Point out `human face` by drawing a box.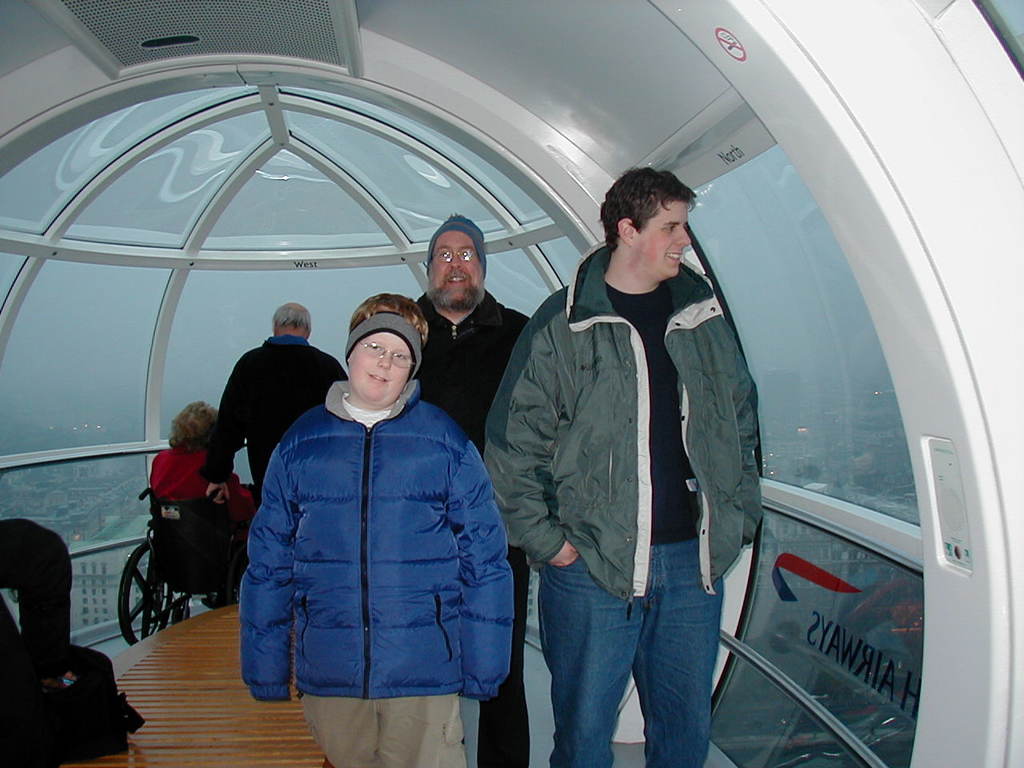
(left=351, top=334, right=410, bottom=403).
